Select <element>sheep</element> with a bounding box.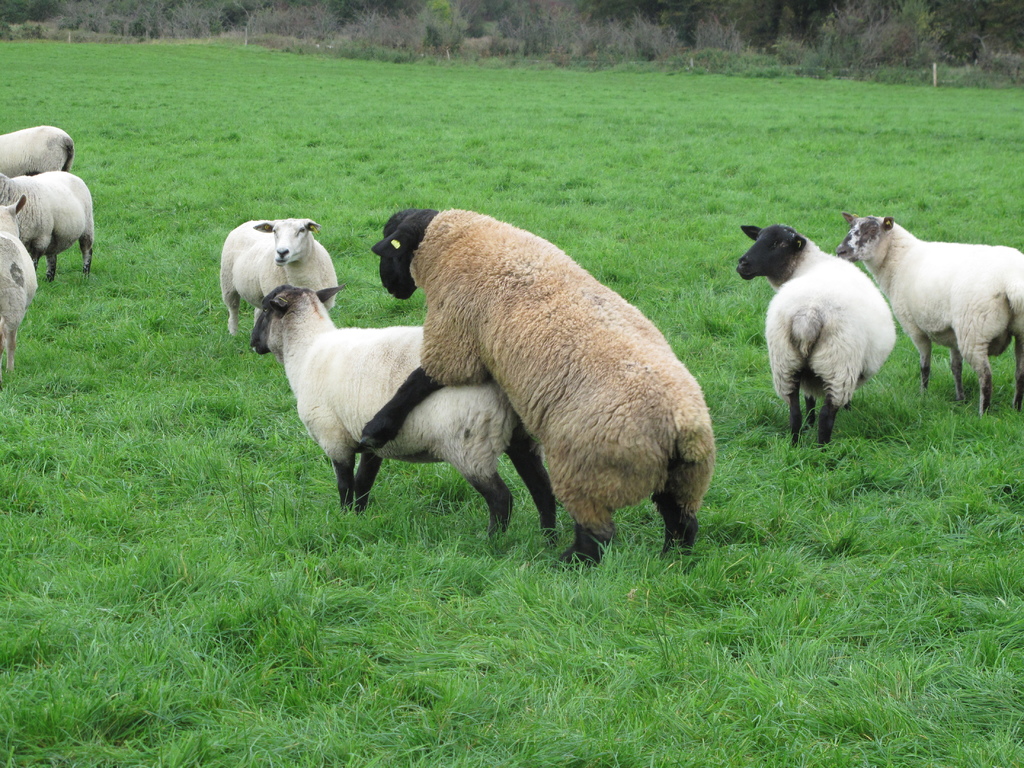
[left=0, top=195, right=38, bottom=377].
